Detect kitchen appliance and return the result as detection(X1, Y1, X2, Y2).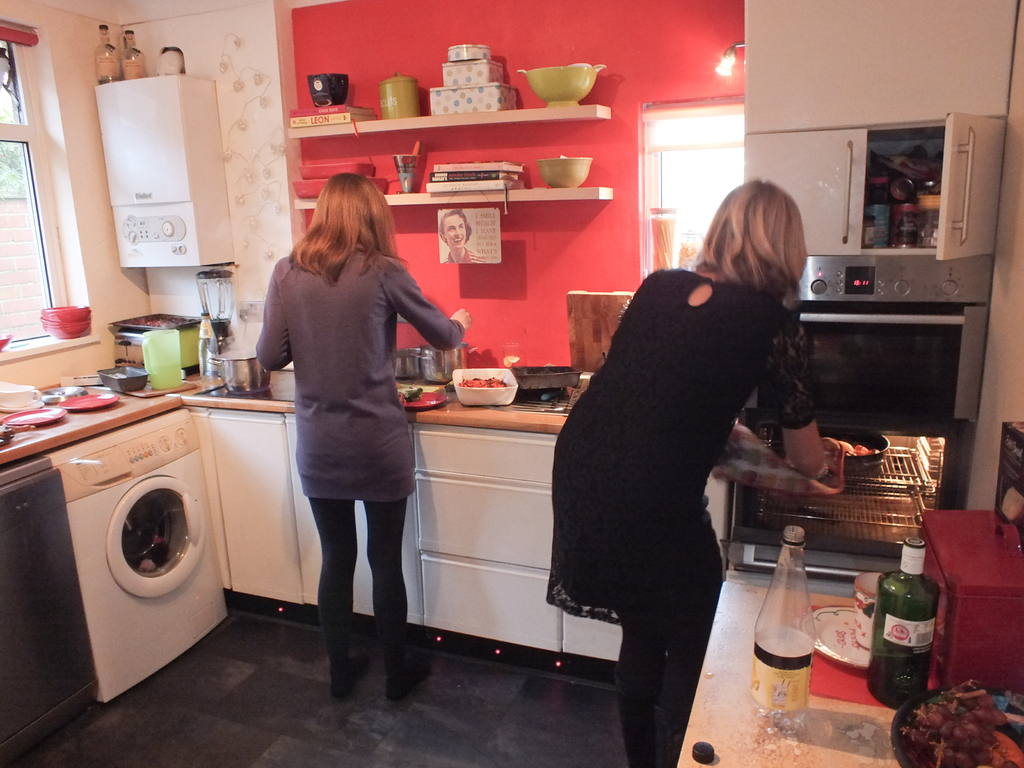
detection(890, 683, 1023, 767).
